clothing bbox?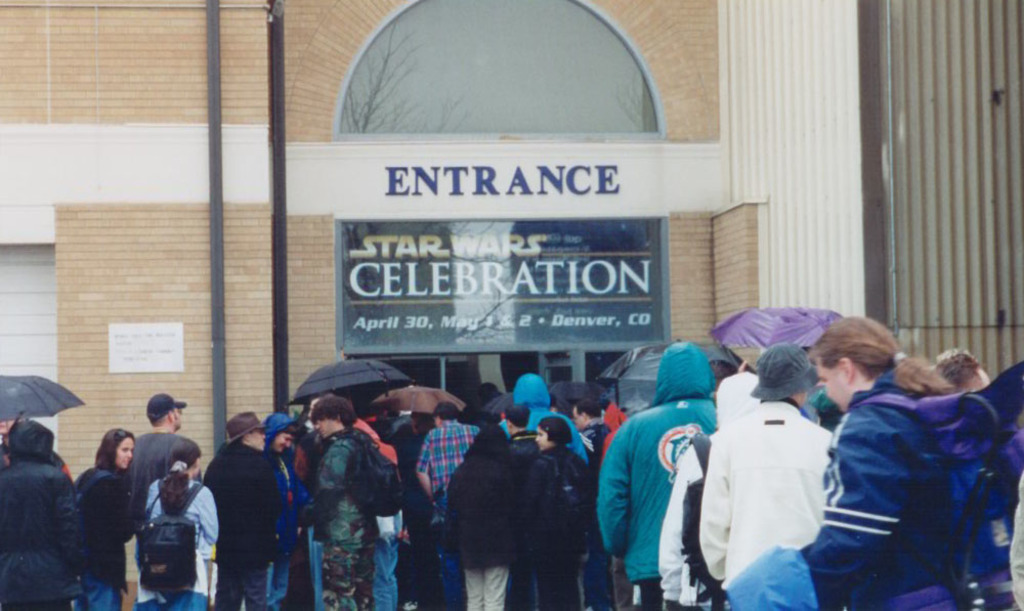
Rect(698, 340, 826, 598)
